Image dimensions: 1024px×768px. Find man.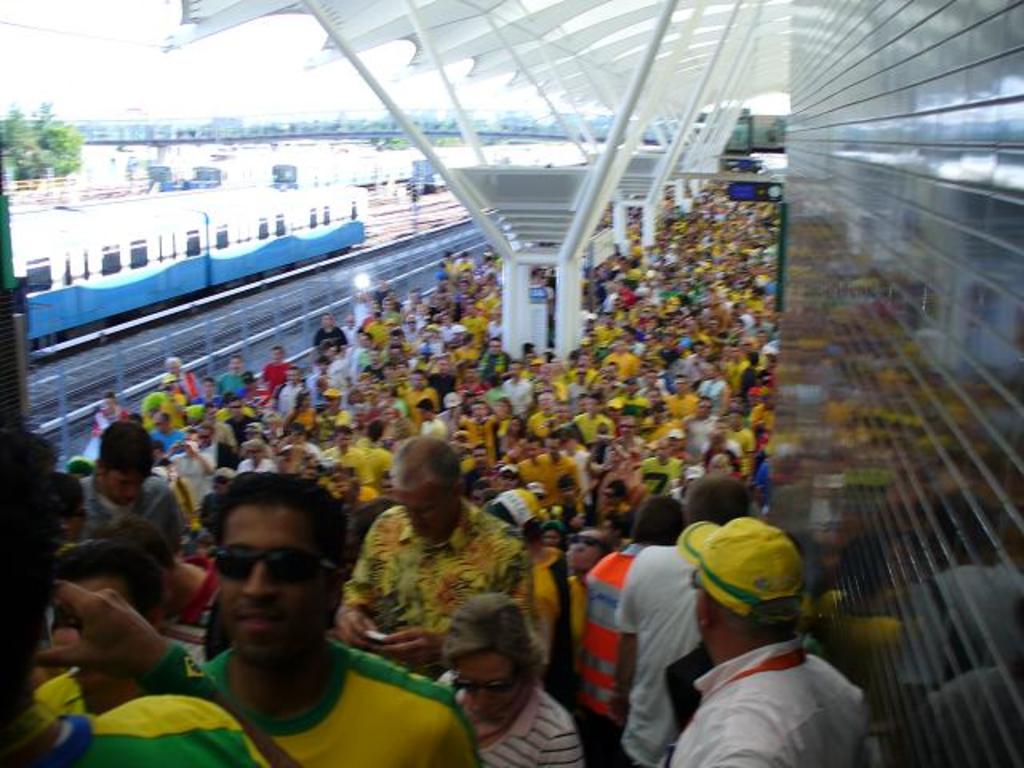
[115,482,446,763].
